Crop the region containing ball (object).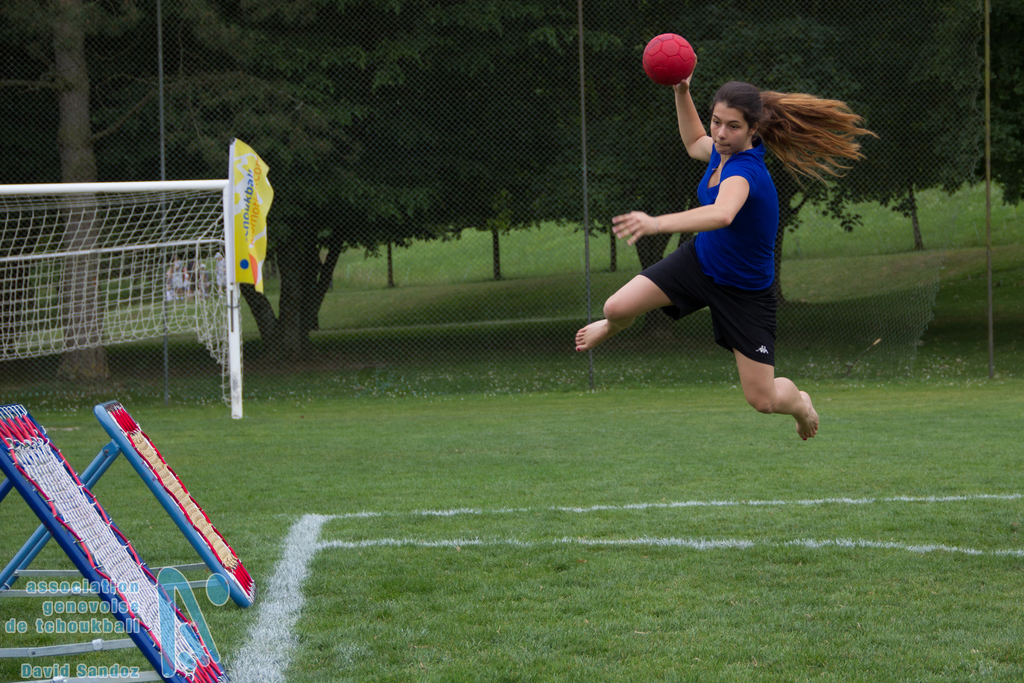
Crop region: <box>646,34,693,88</box>.
